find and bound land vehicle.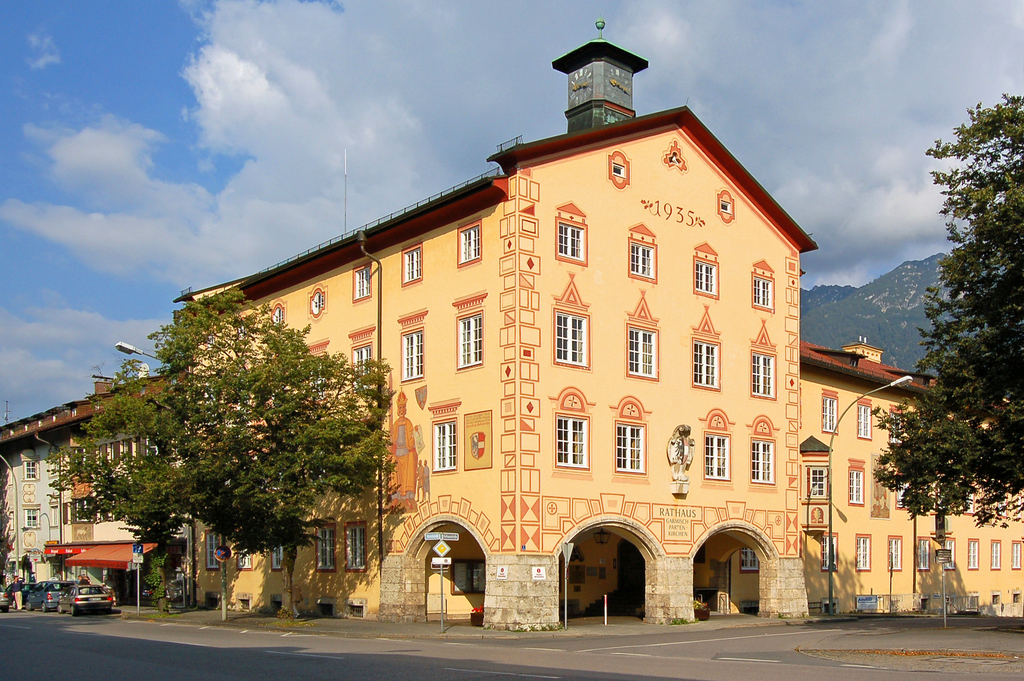
Bound: 0,574,20,605.
